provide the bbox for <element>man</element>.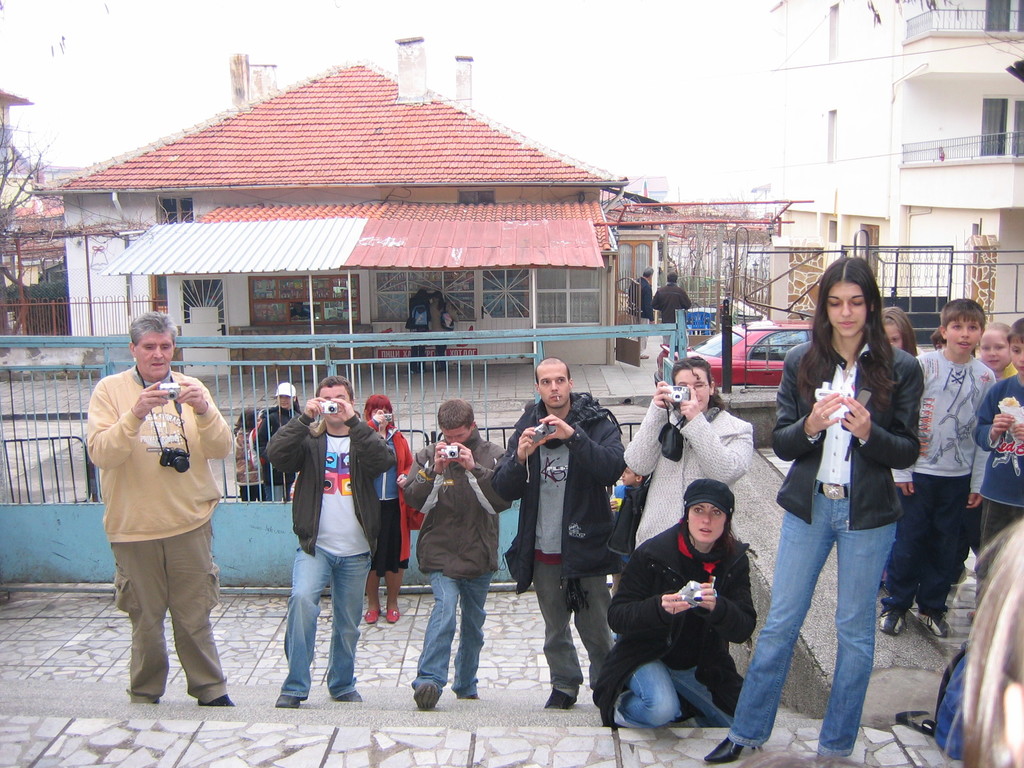
bbox=(260, 376, 404, 712).
